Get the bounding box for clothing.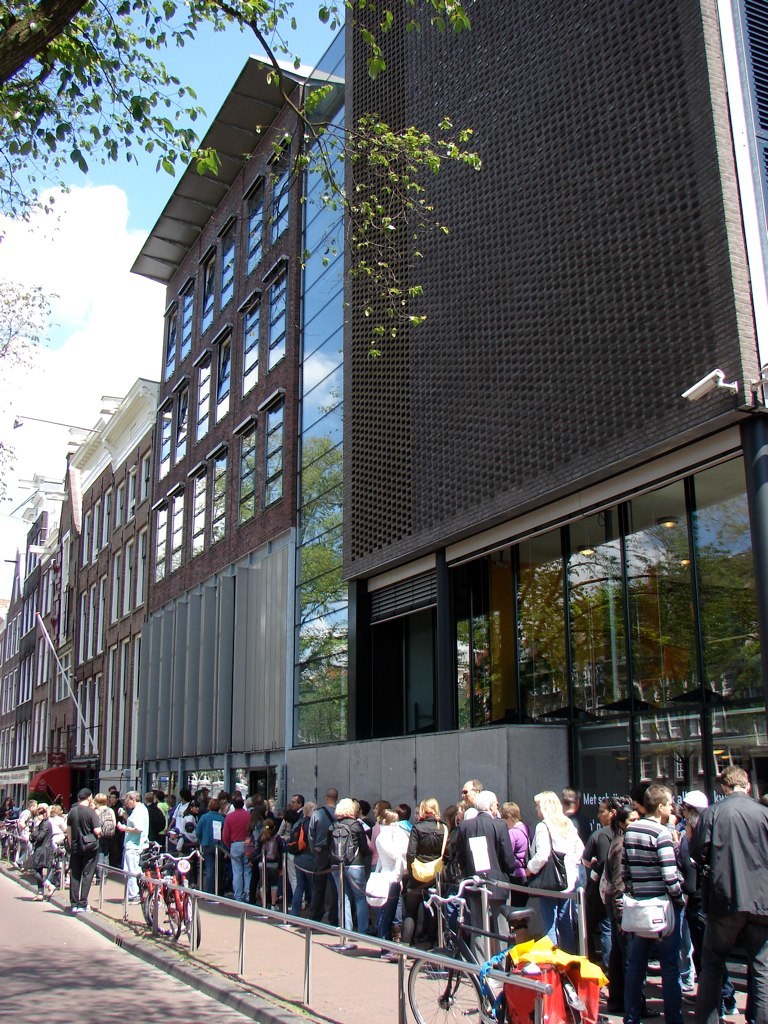
(508, 824, 526, 878).
